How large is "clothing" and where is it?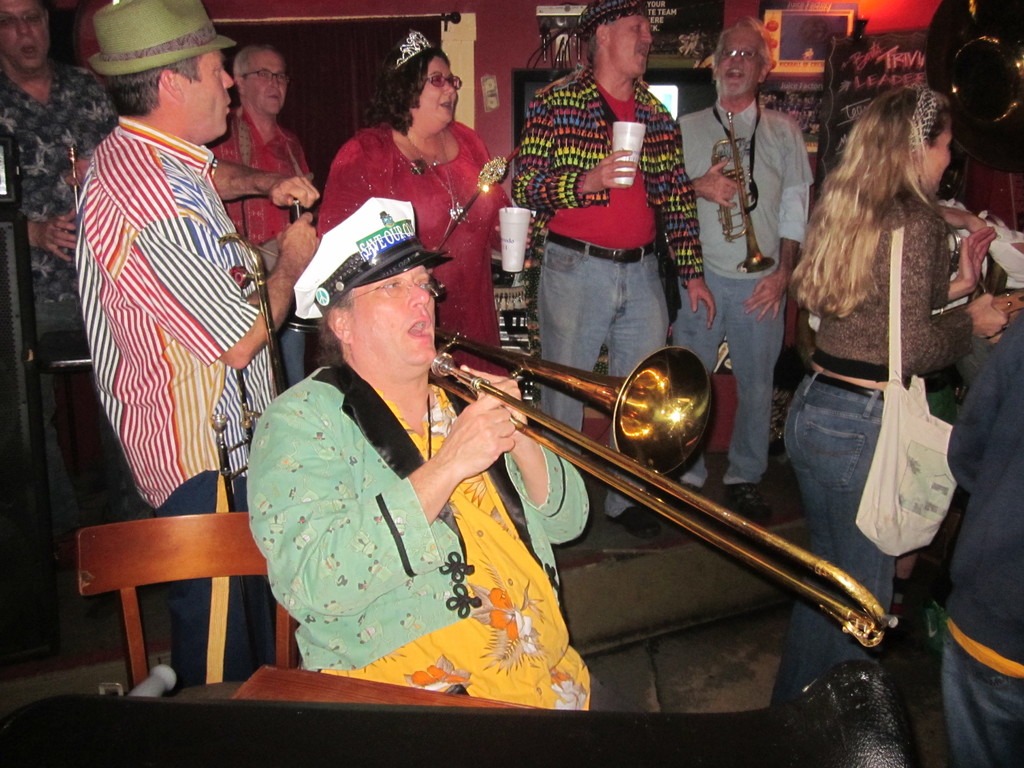
Bounding box: box=[250, 362, 607, 721].
